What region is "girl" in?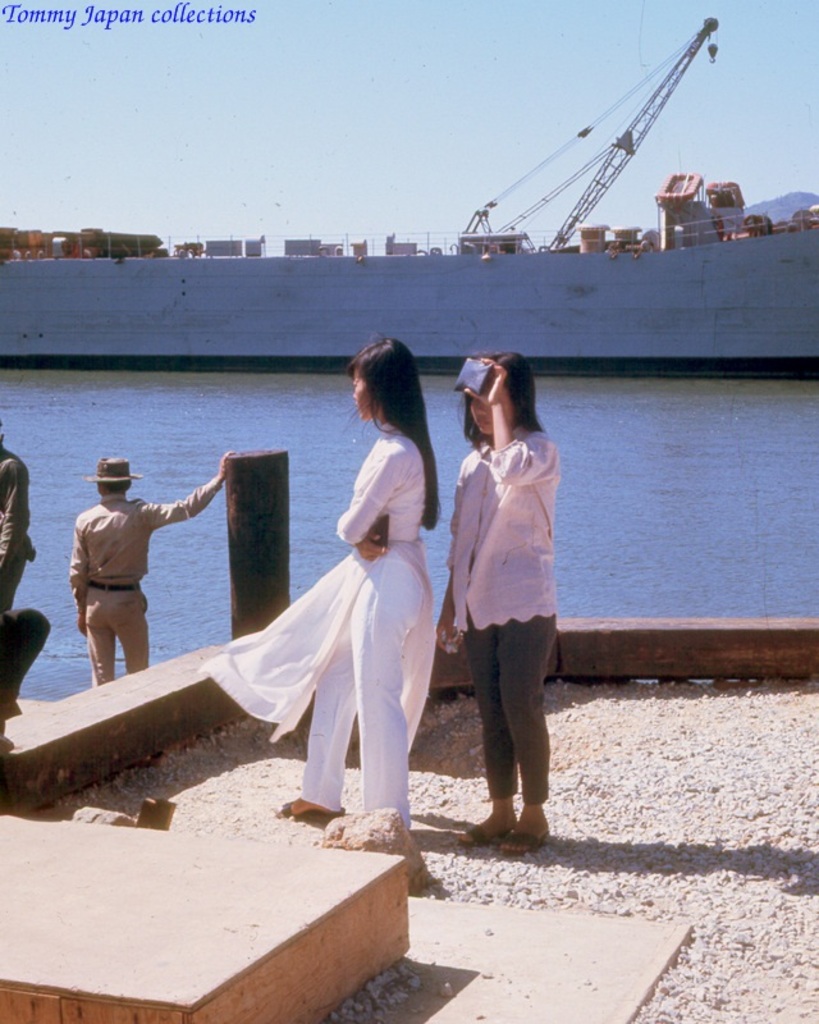
(x1=435, y1=347, x2=555, y2=860).
